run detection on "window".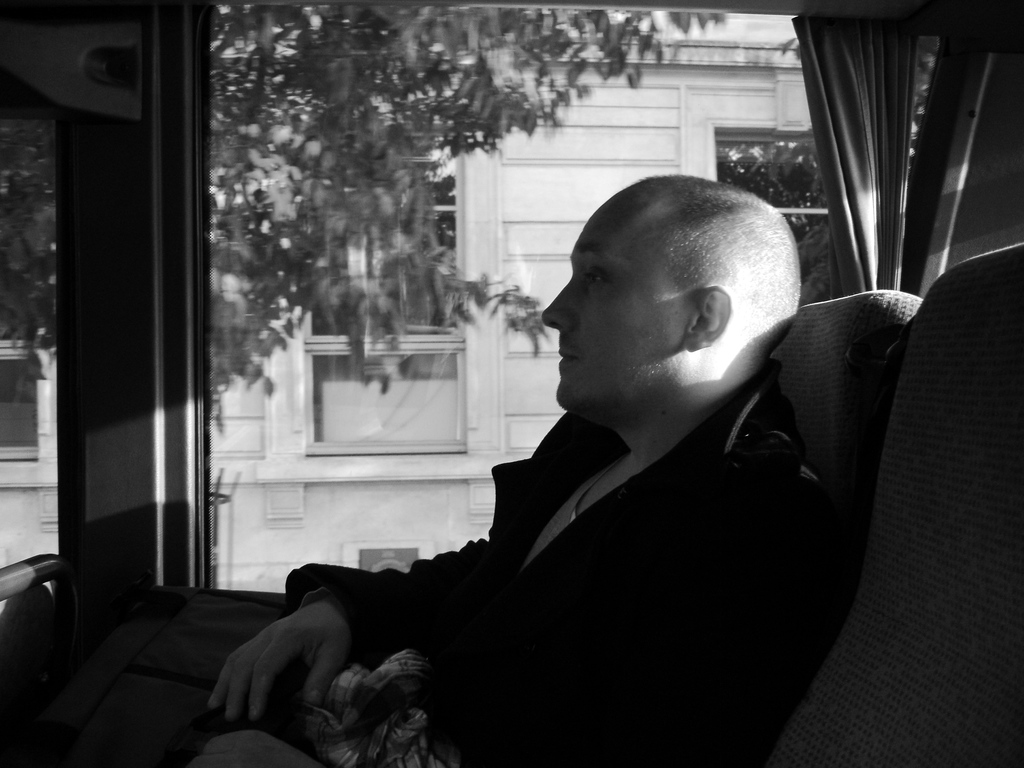
Result: left=712, top=126, right=844, bottom=308.
